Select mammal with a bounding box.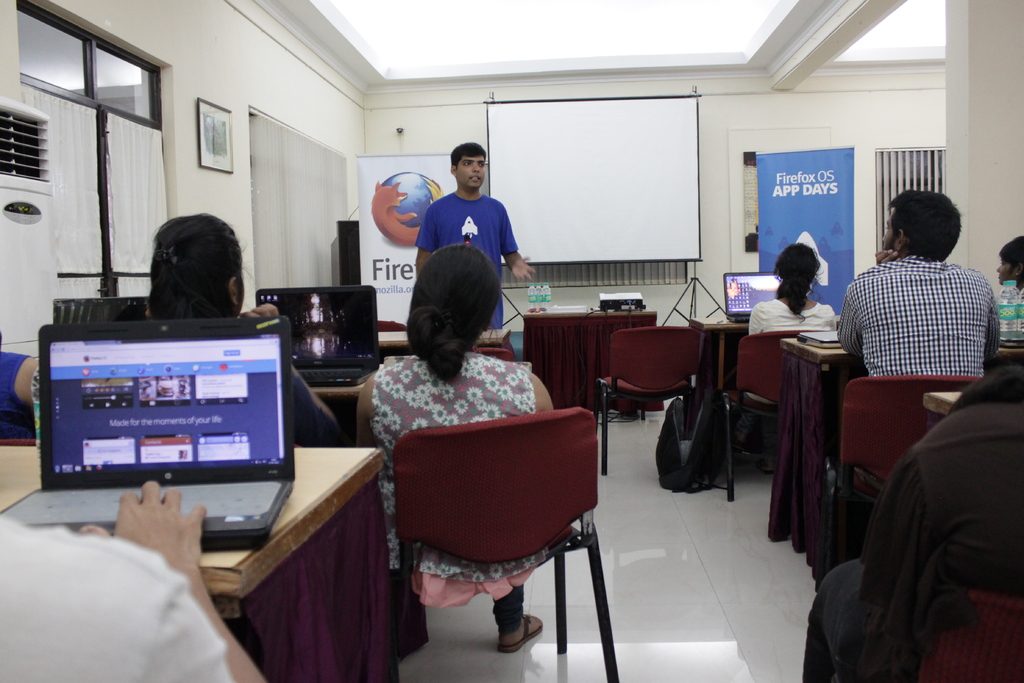
(751, 242, 835, 411).
